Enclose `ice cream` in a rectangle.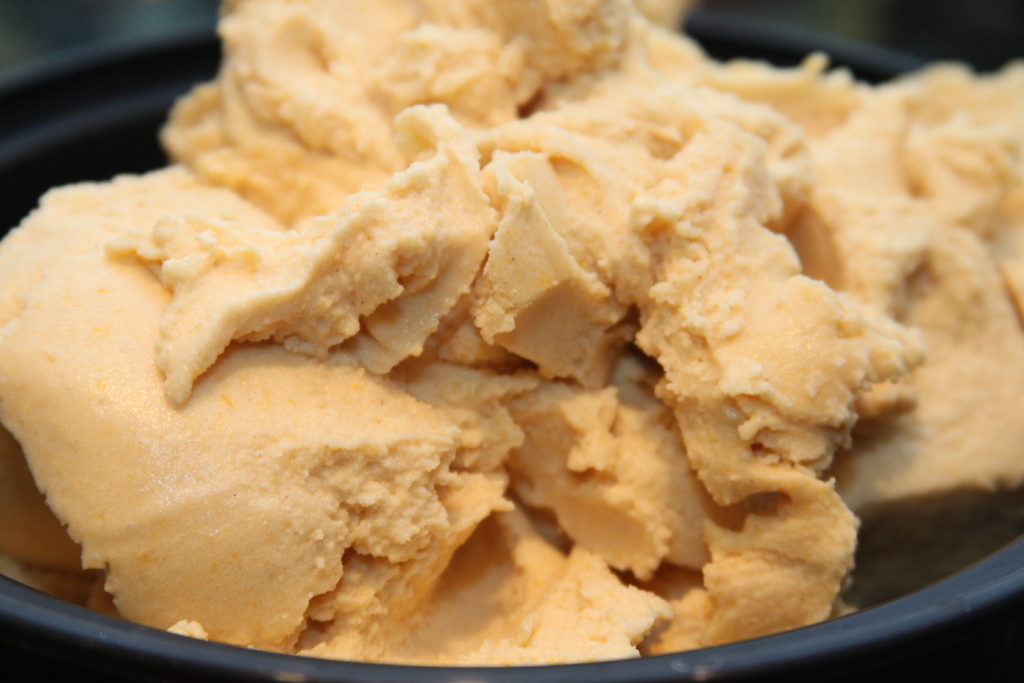
[x1=0, y1=0, x2=942, y2=641].
